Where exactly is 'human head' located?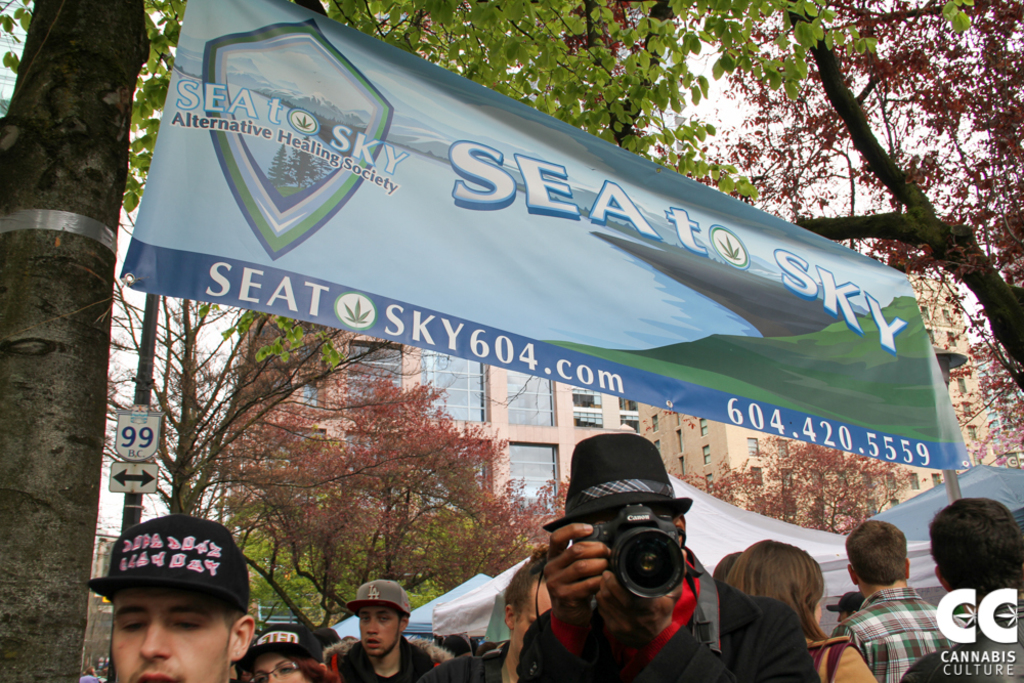
Its bounding box is x1=845 y1=512 x2=908 y2=595.
